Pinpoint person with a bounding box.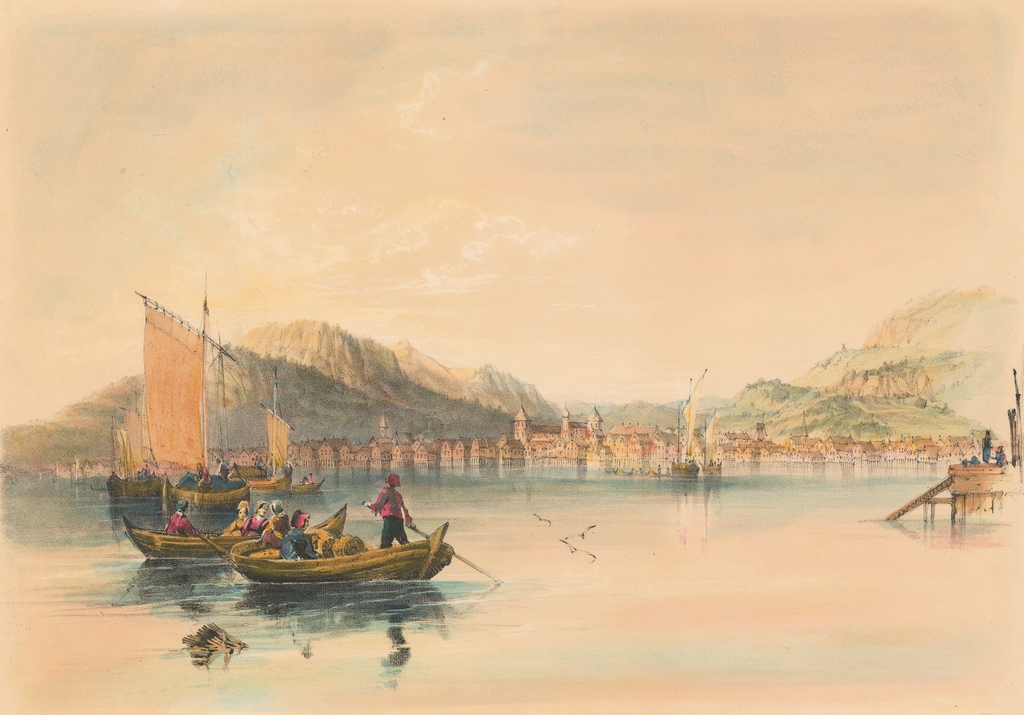
[x1=980, y1=428, x2=991, y2=463].
